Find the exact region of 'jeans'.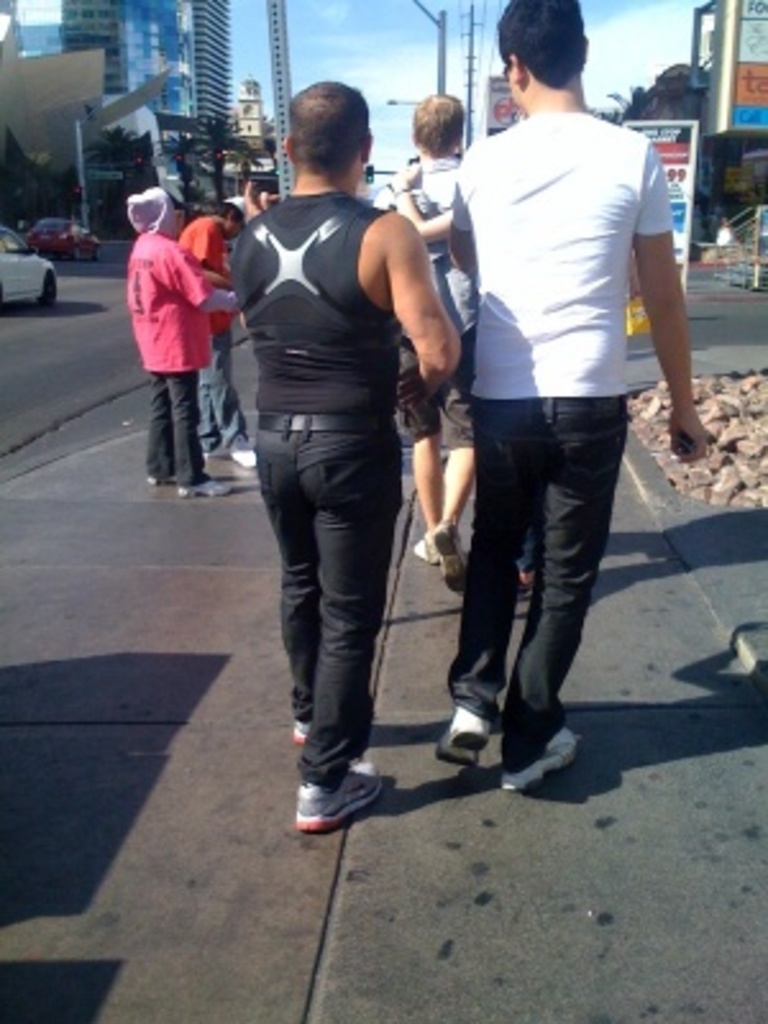
Exact region: crop(251, 425, 412, 791).
